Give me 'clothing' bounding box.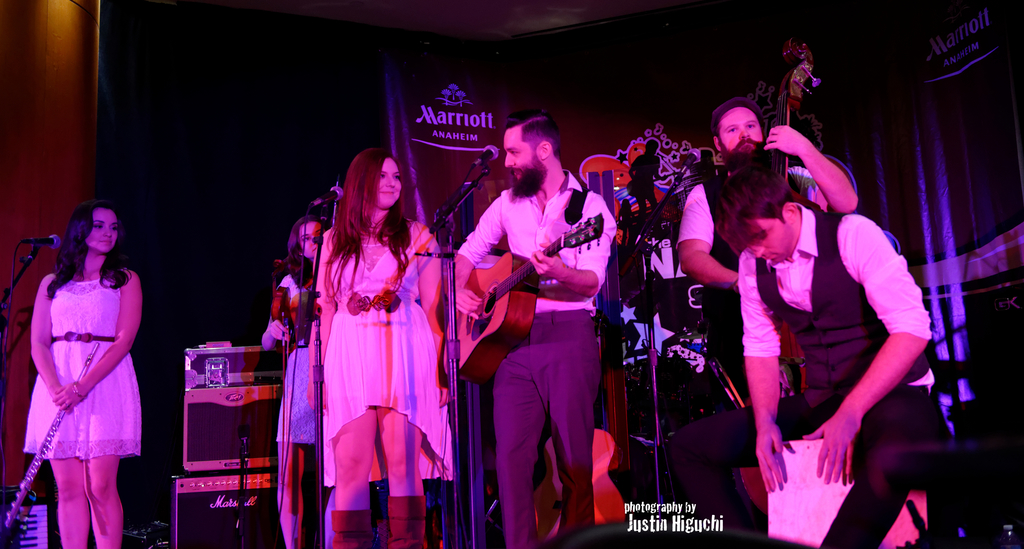
[x1=676, y1=174, x2=820, y2=416].
